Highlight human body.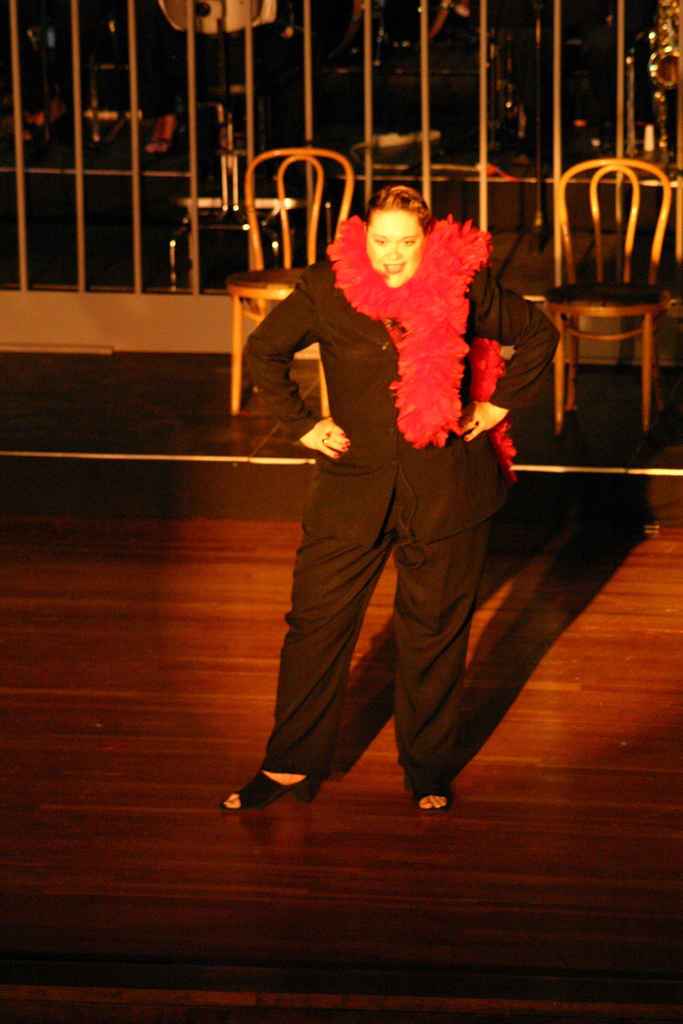
Highlighted region: left=255, top=152, right=537, bottom=845.
